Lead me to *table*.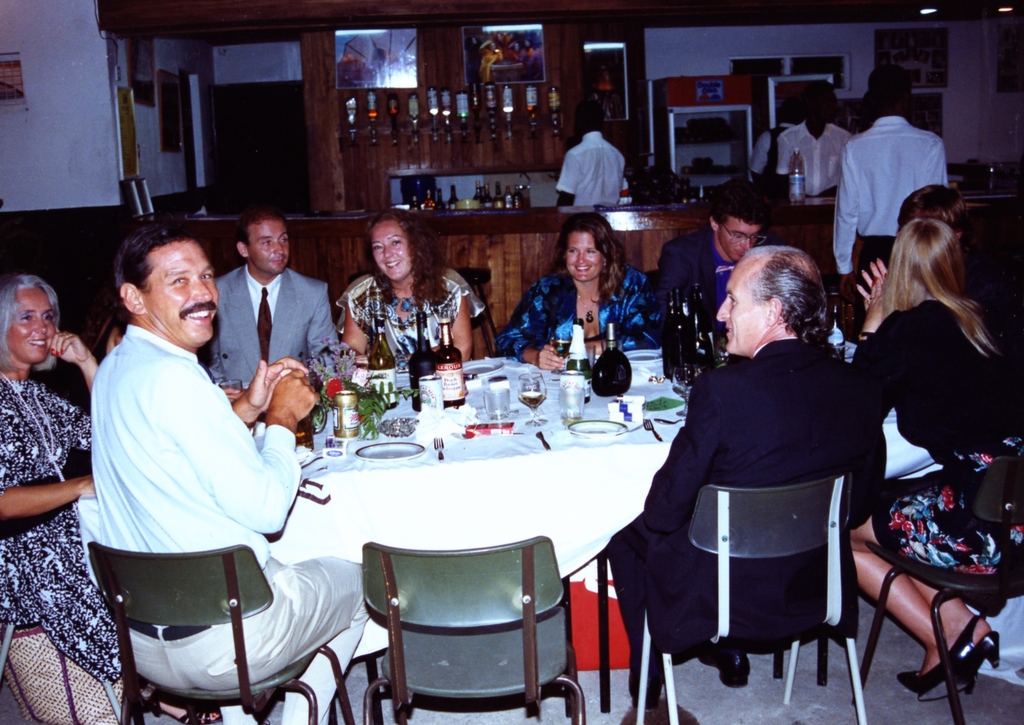
Lead to 64/342/932/724.
